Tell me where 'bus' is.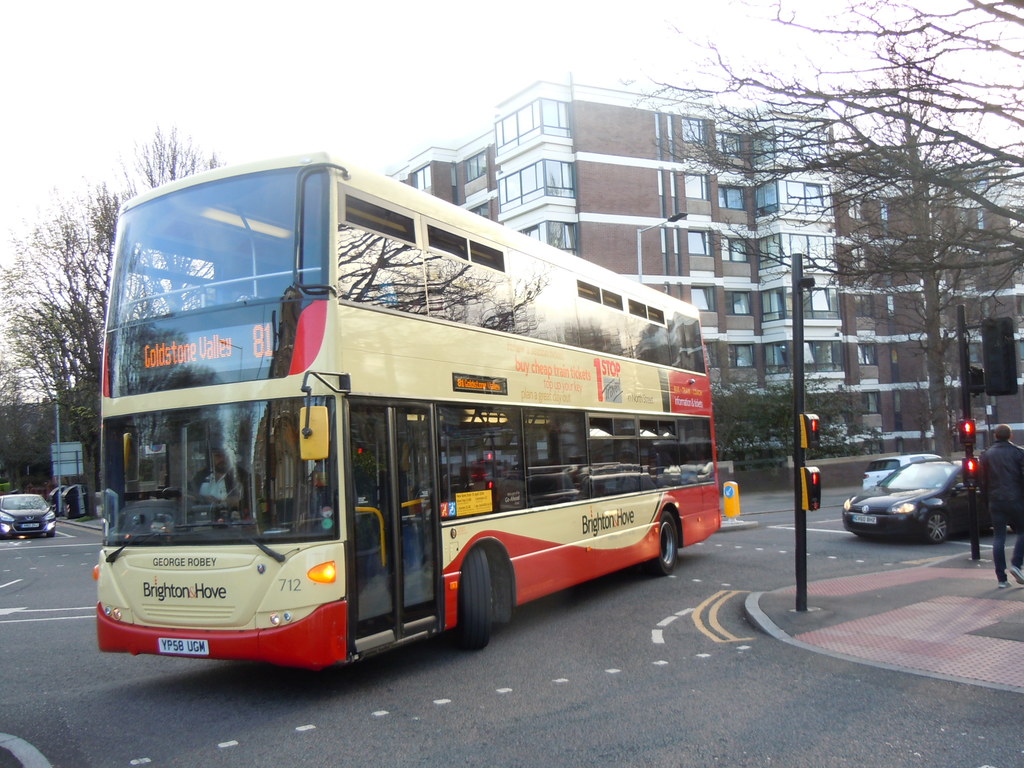
'bus' is at box=[92, 147, 727, 666].
